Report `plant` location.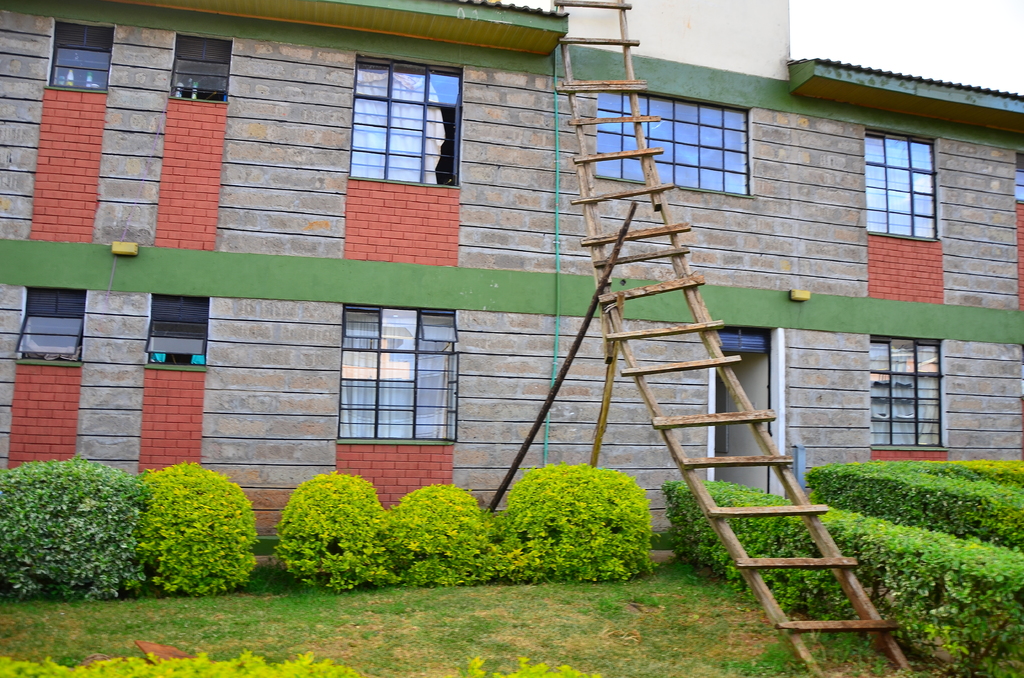
Report: 391,485,497,597.
